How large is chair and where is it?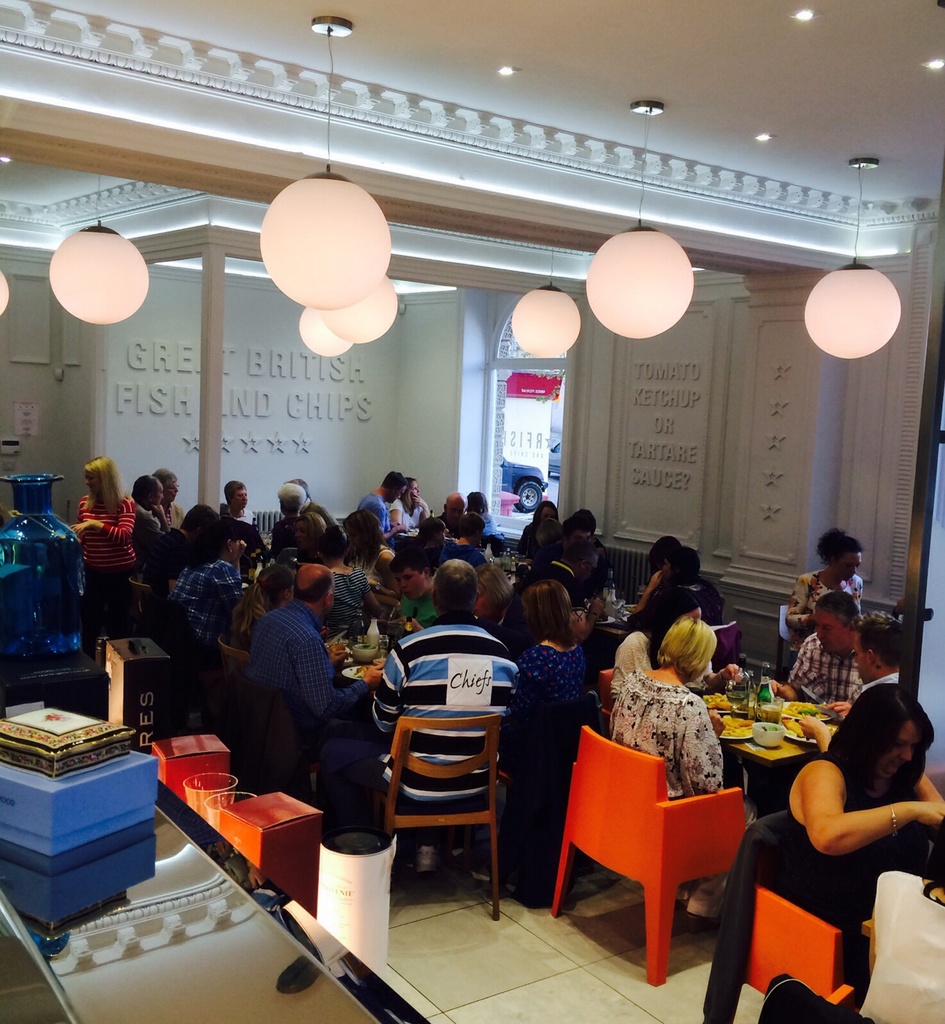
Bounding box: [591, 660, 620, 728].
